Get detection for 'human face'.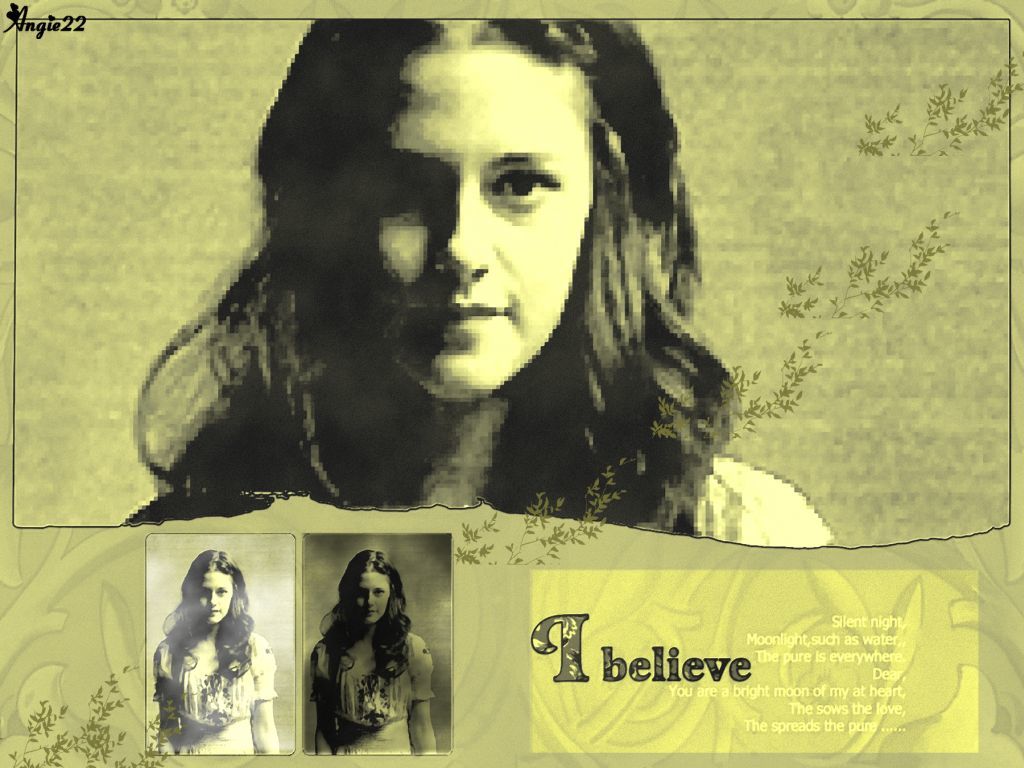
Detection: box=[352, 42, 593, 404].
